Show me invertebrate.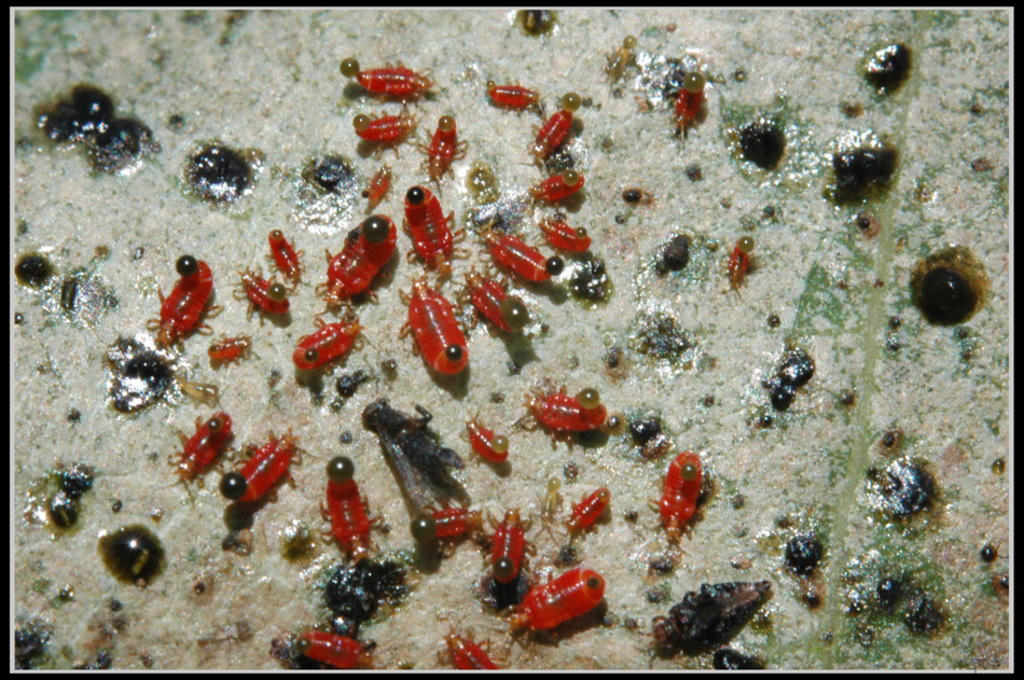
invertebrate is here: x1=401 y1=270 x2=473 y2=373.
